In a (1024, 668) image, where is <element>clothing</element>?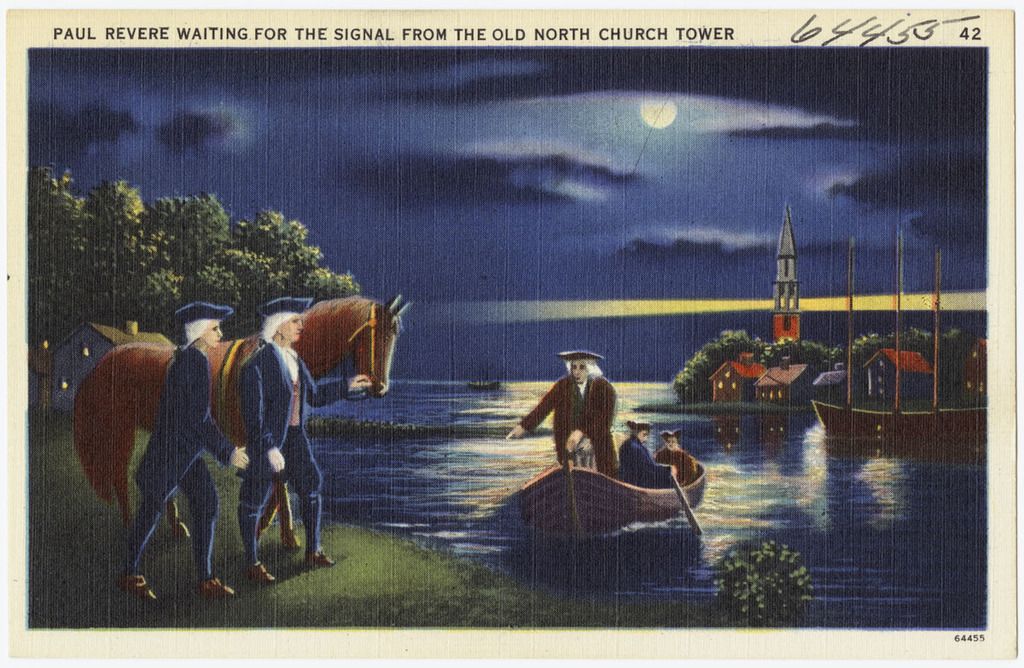
locate(518, 365, 614, 476).
